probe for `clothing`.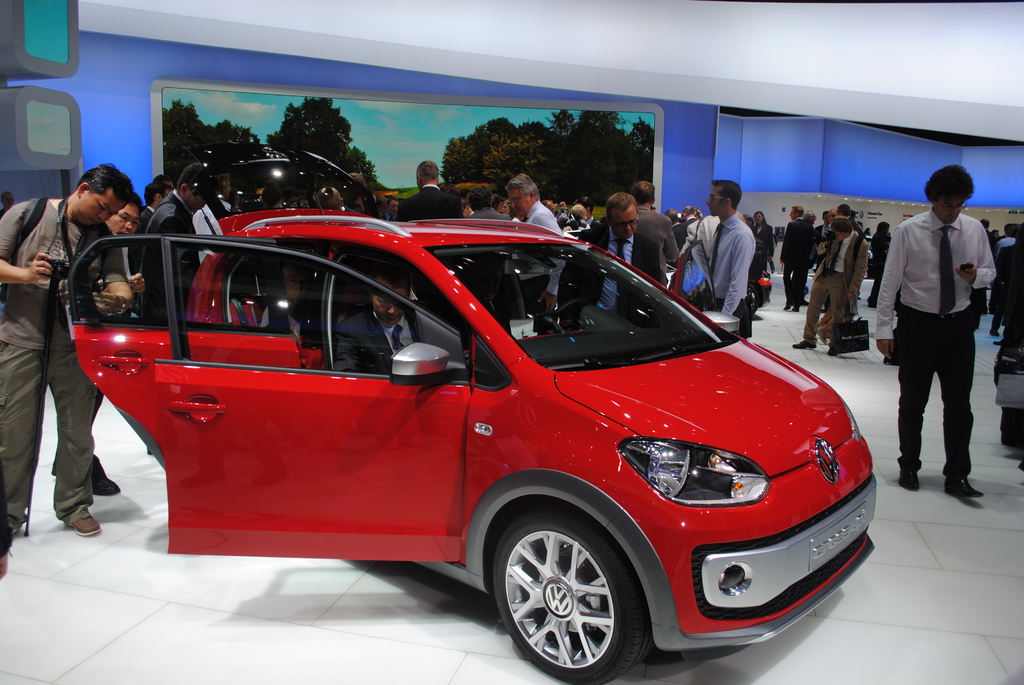
Probe result: (x1=394, y1=182, x2=463, y2=221).
